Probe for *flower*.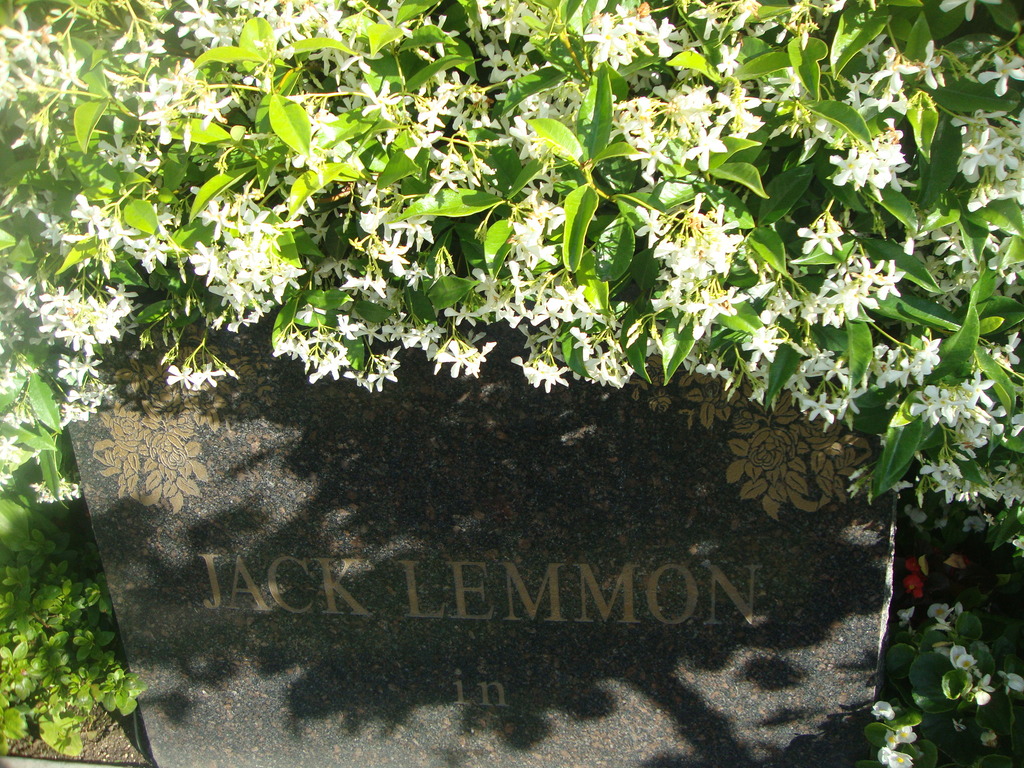
Probe result: l=905, t=572, r=925, b=601.
